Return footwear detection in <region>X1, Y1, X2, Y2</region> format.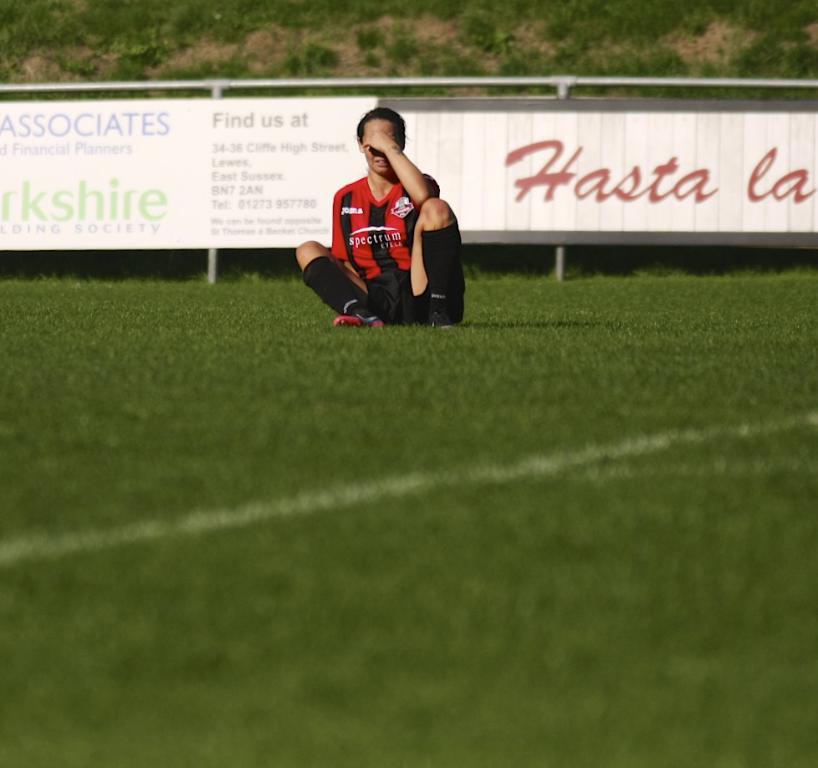
<region>327, 306, 386, 327</region>.
